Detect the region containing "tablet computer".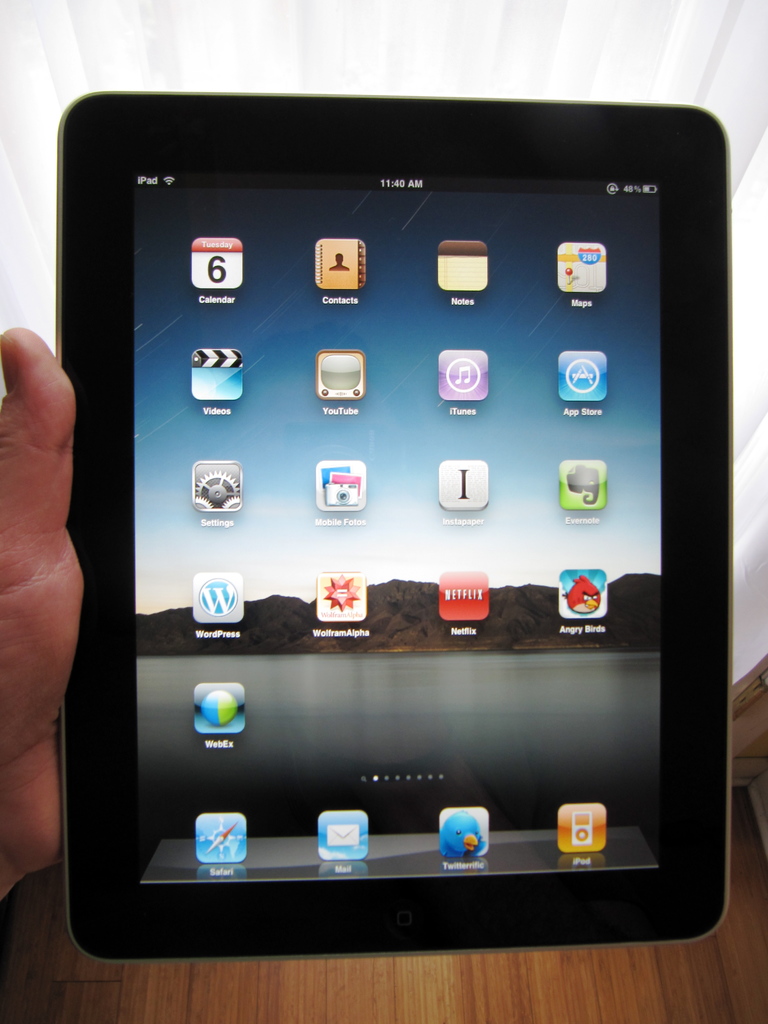
[60, 85, 735, 961].
